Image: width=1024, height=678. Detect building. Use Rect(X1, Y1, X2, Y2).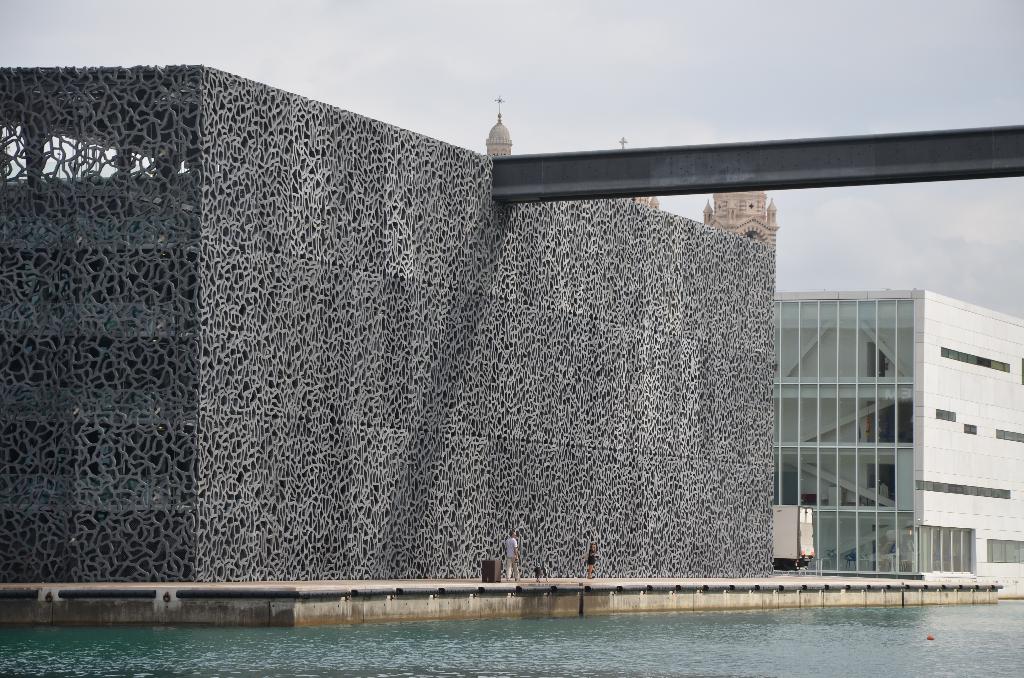
Rect(0, 63, 771, 580).
